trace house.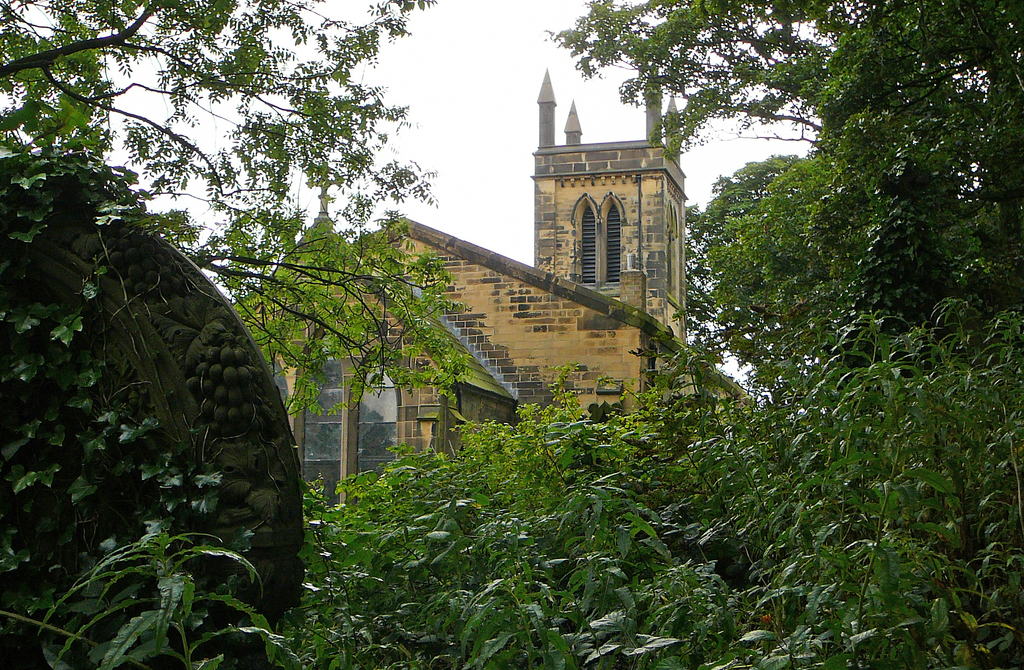
Traced to Rect(231, 217, 743, 495).
